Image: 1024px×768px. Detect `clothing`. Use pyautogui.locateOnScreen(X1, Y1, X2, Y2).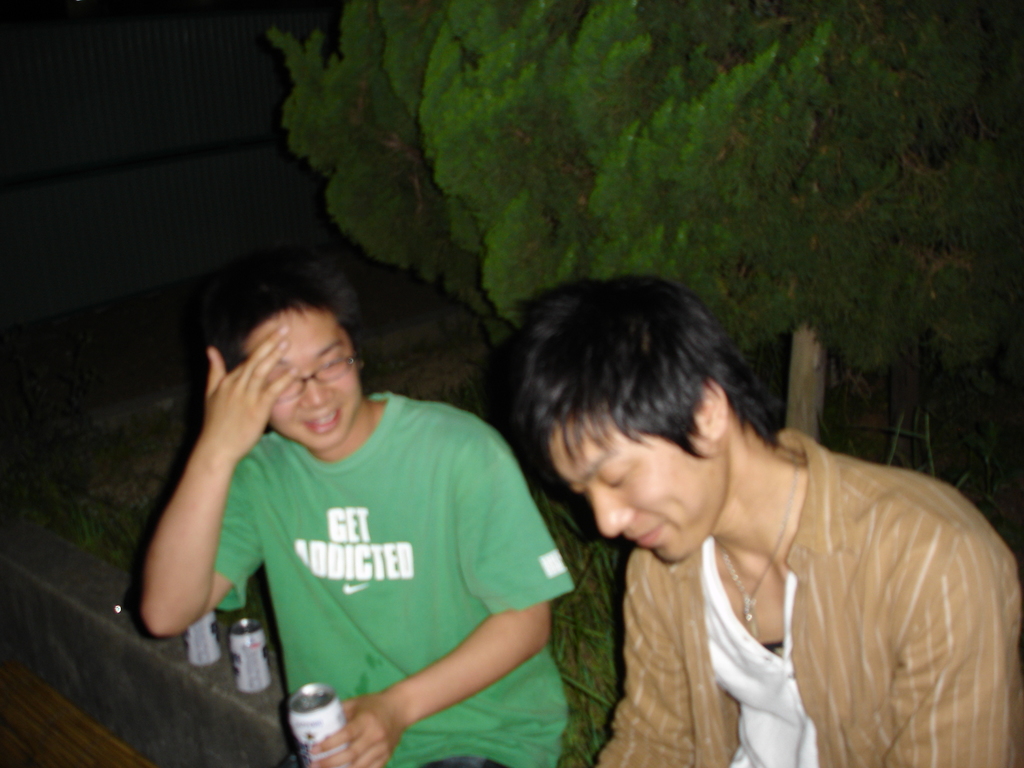
pyautogui.locateOnScreen(196, 388, 588, 767).
